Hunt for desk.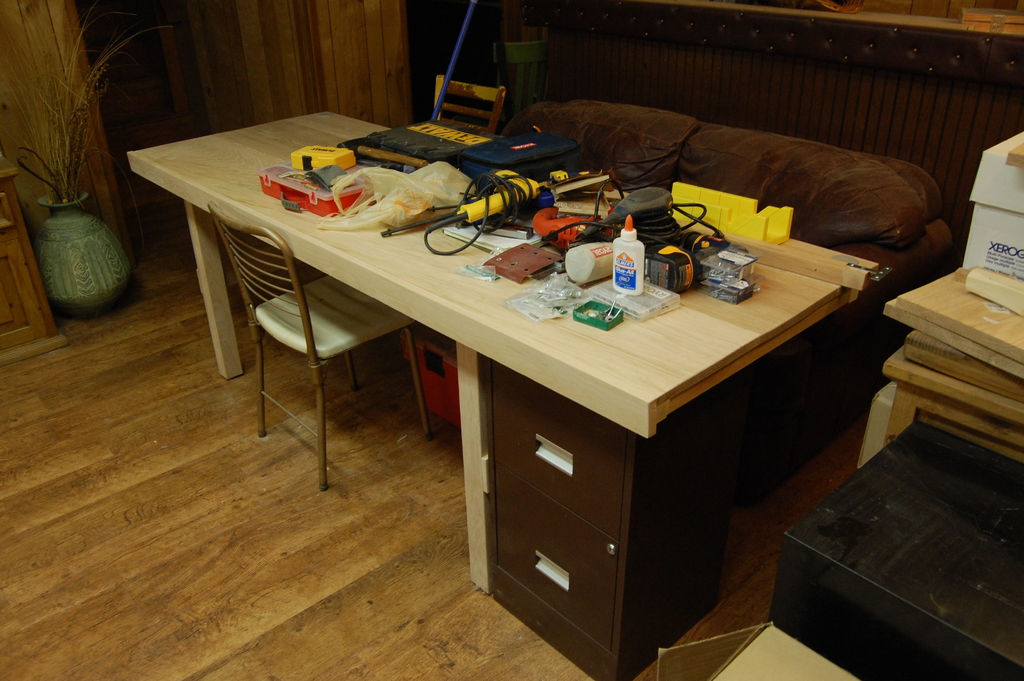
Hunted down at {"x1": 173, "y1": 110, "x2": 671, "y2": 539}.
